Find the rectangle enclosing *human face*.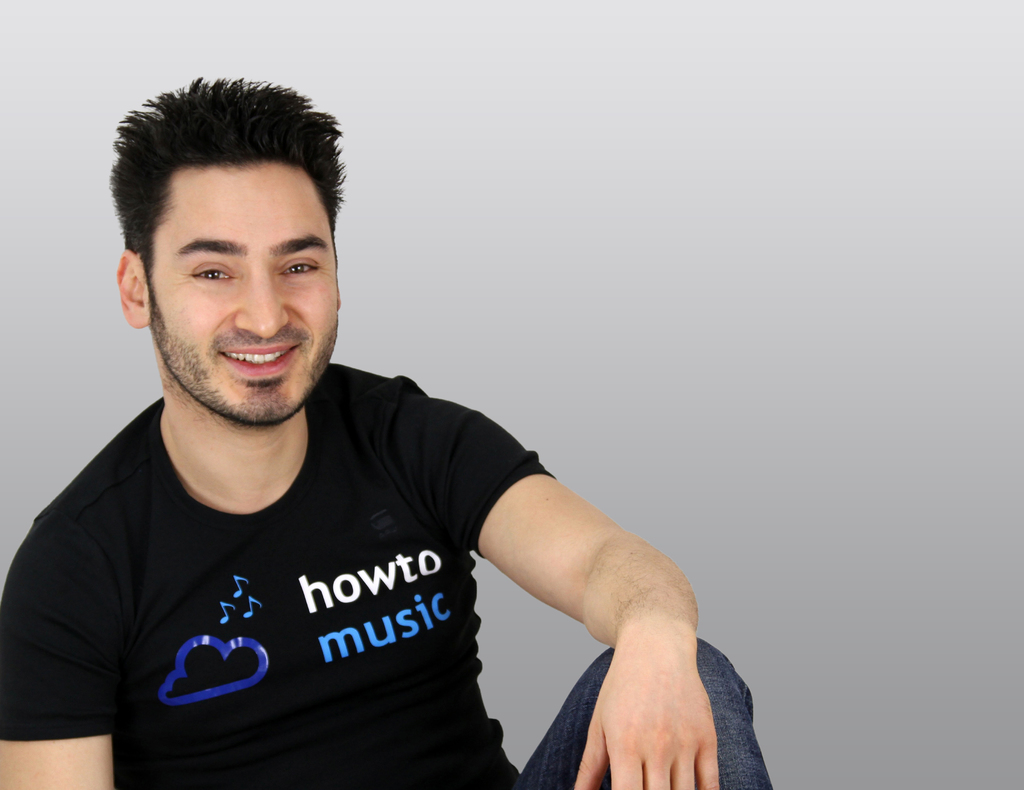
left=140, top=161, right=339, bottom=432.
